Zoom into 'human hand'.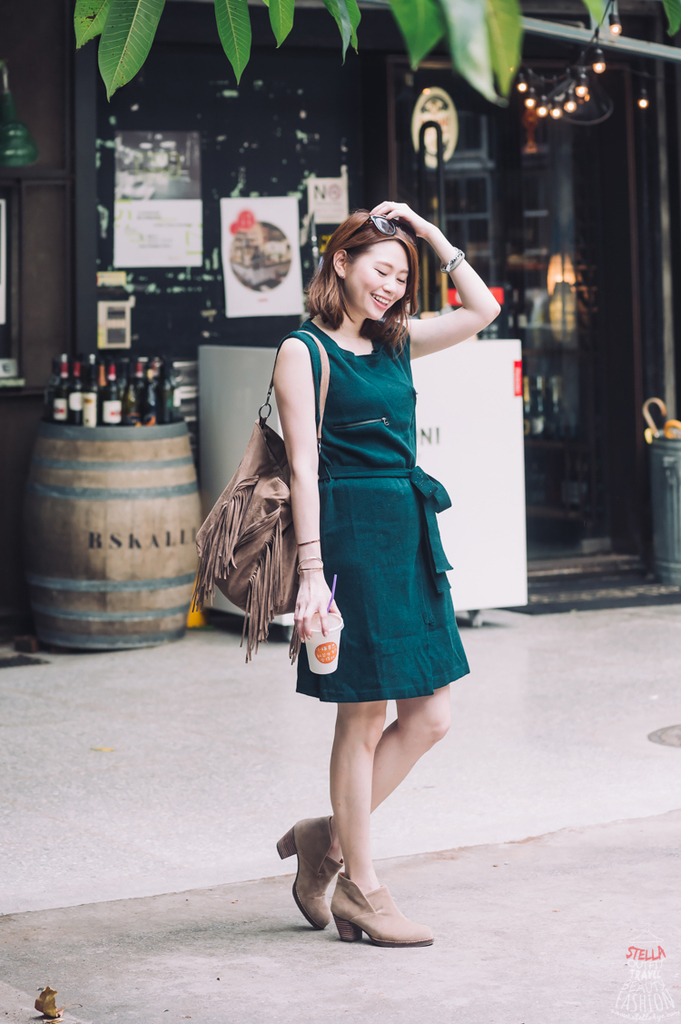
Zoom target: l=291, t=577, r=341, b=640.
